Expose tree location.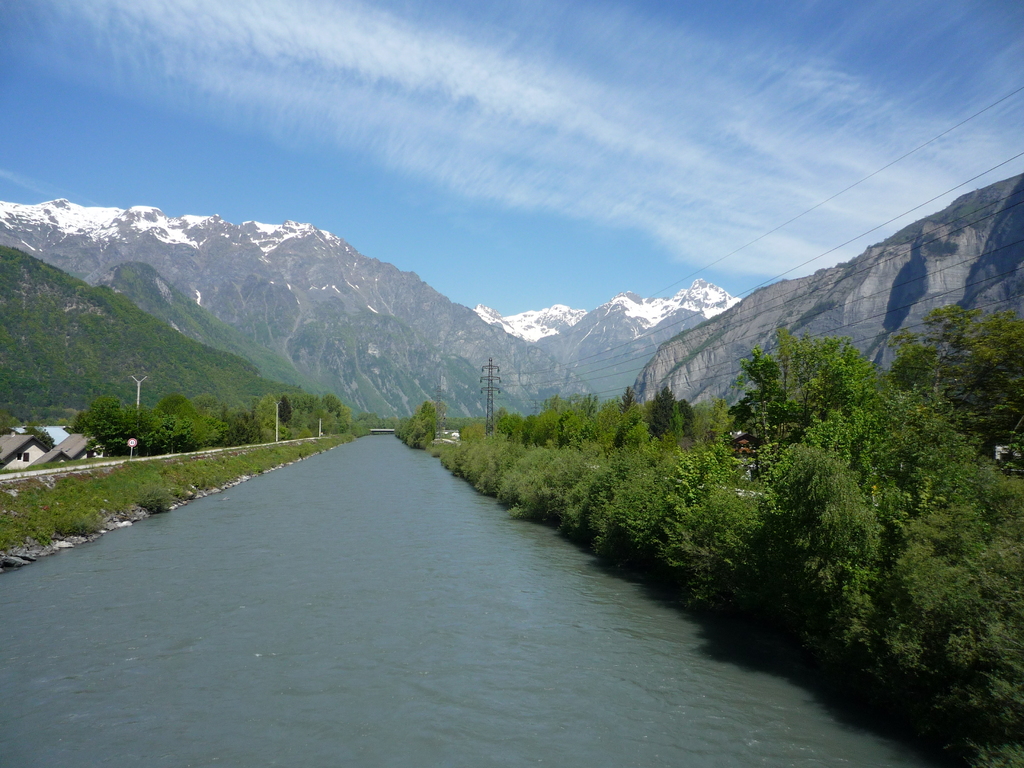
Exposed at [left=712, top=322, right=924, bottom=497].
